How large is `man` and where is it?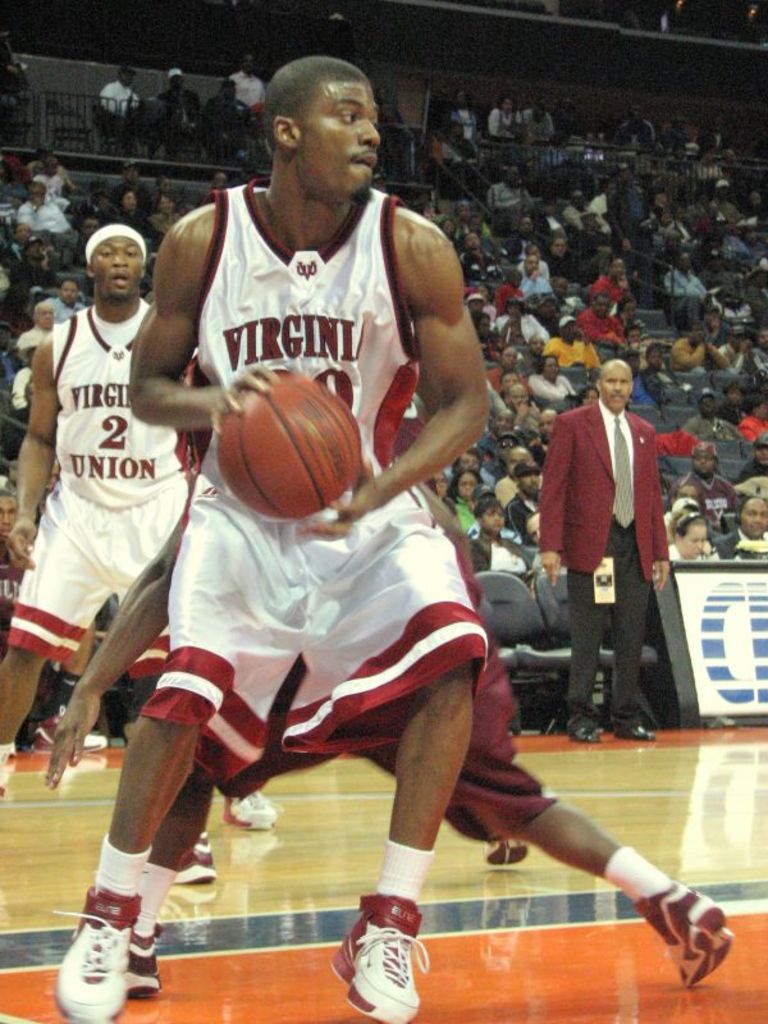
Bounding box: box=[58, 54, 493, 1023].
